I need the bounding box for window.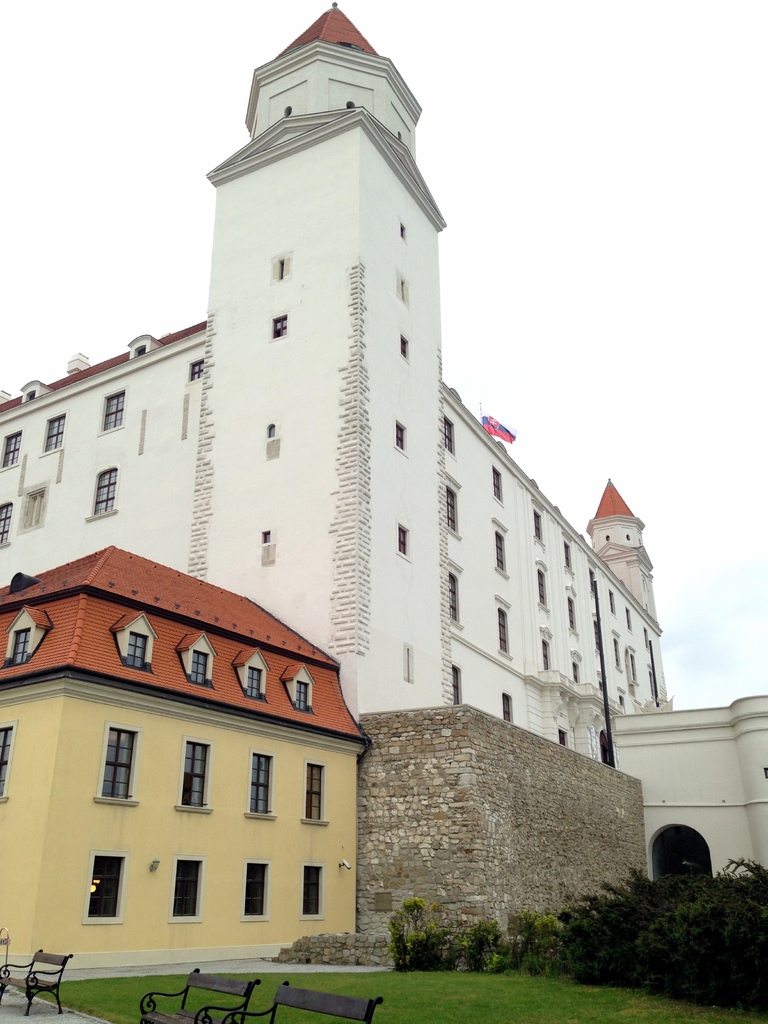
Here it is: <bbox>45, 414, 67, 452</bbox>.
